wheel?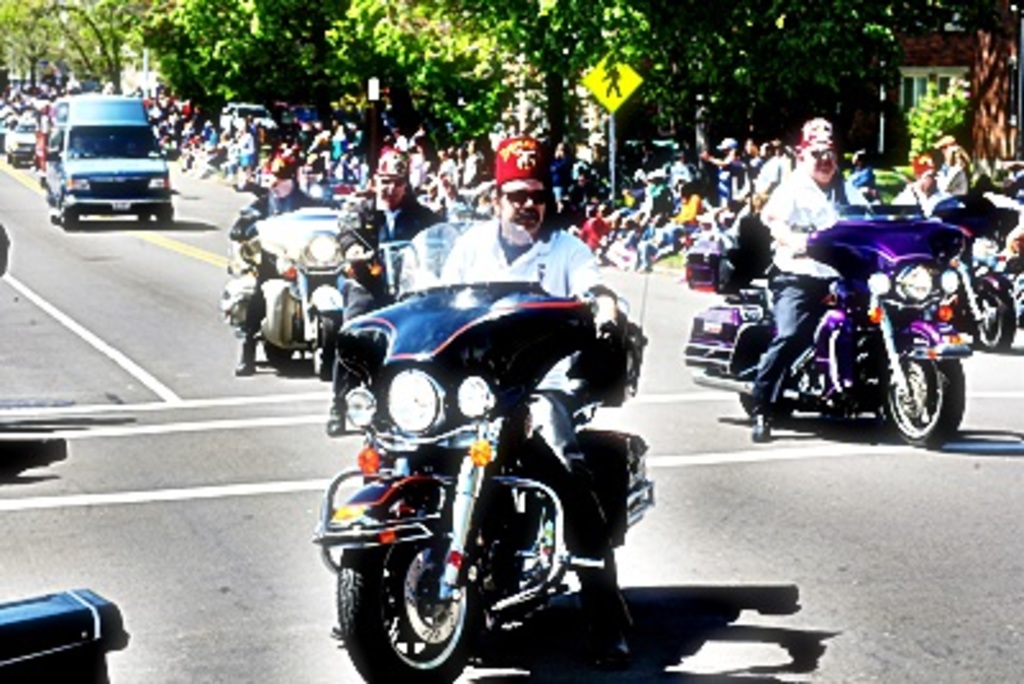
bbox=[740, 338, 801, 441]
